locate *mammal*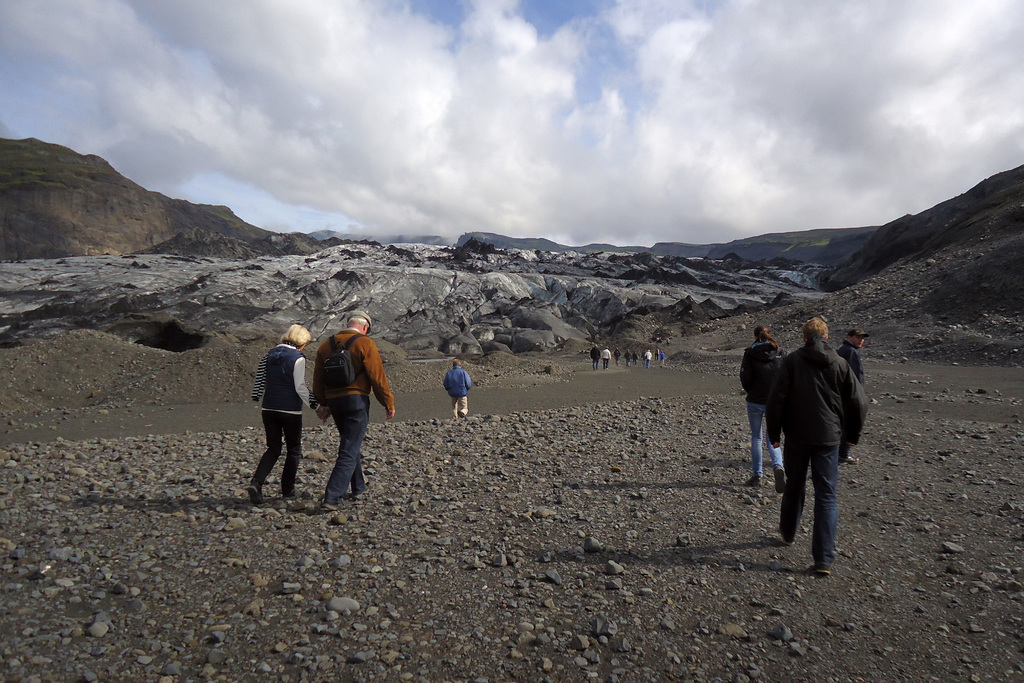
rect(760, 321, 872, 563)
